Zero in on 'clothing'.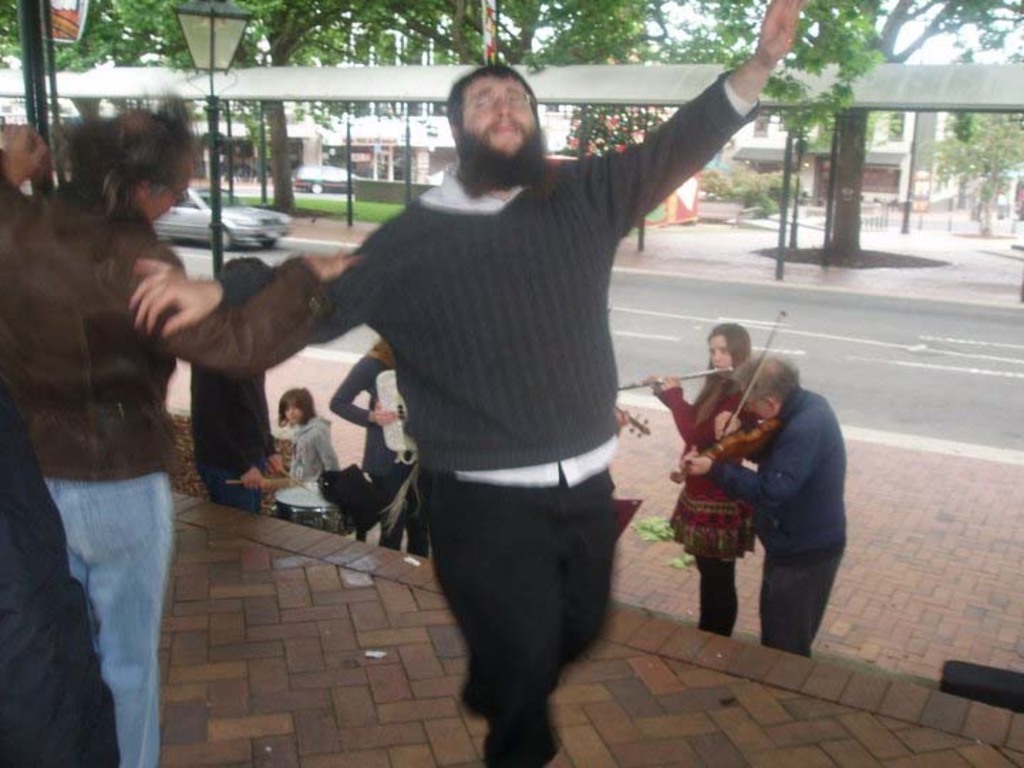
Zeroed in: <region>0, 395, 129, 762</region>.
